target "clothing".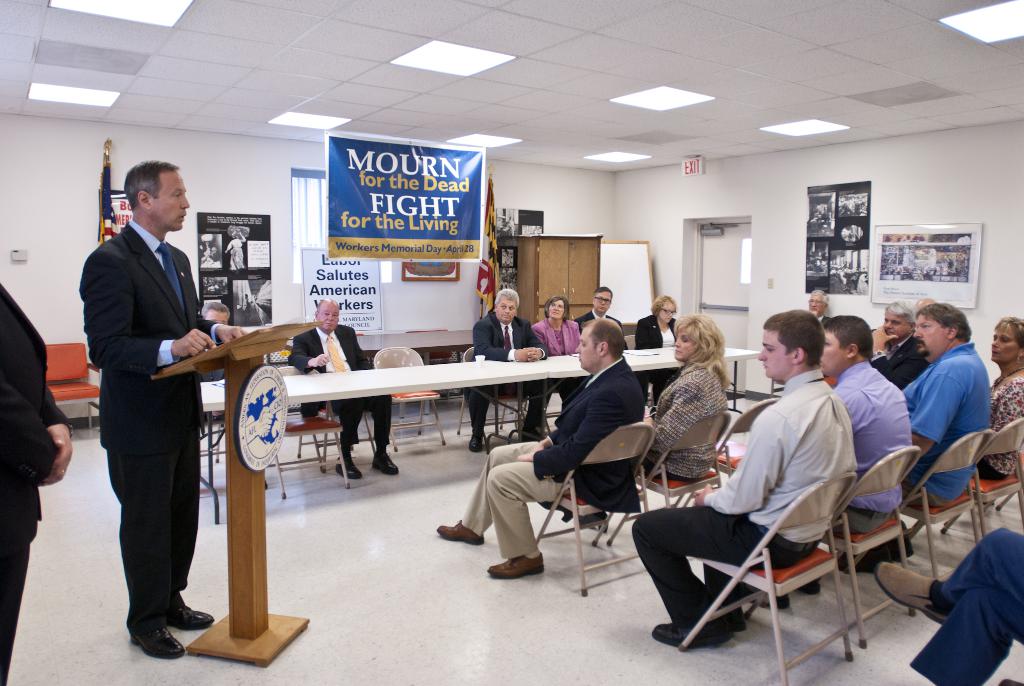
Target region: 911/529/1023/685.
